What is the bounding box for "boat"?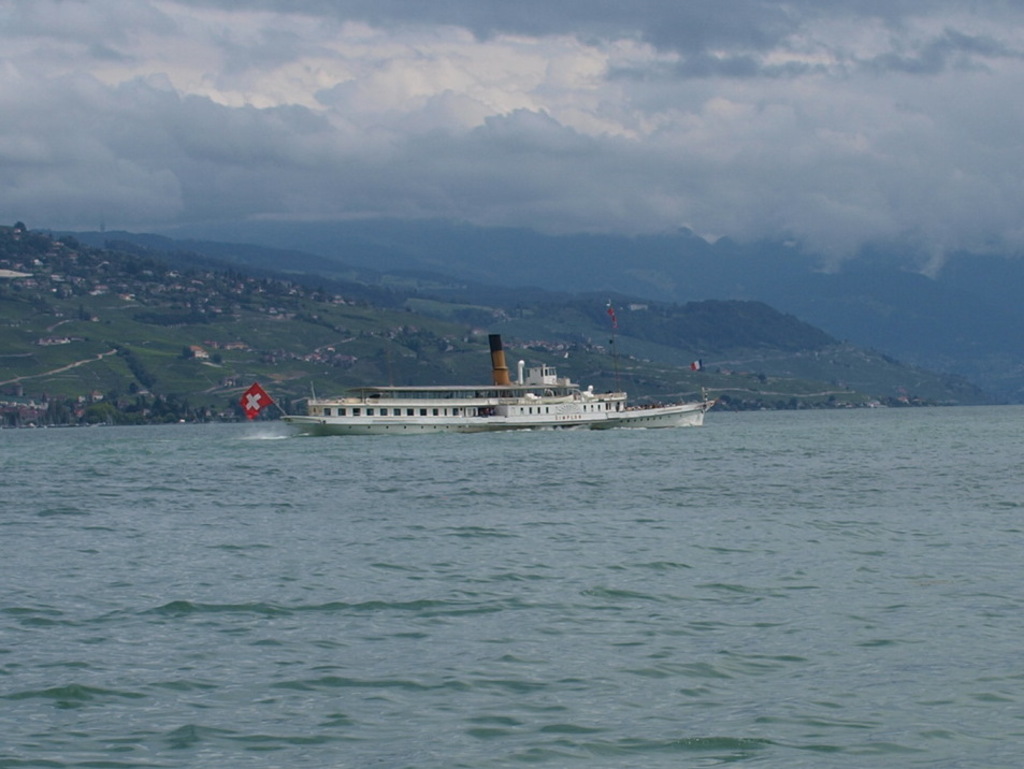
l=286, t=333, r=720, b=444.
